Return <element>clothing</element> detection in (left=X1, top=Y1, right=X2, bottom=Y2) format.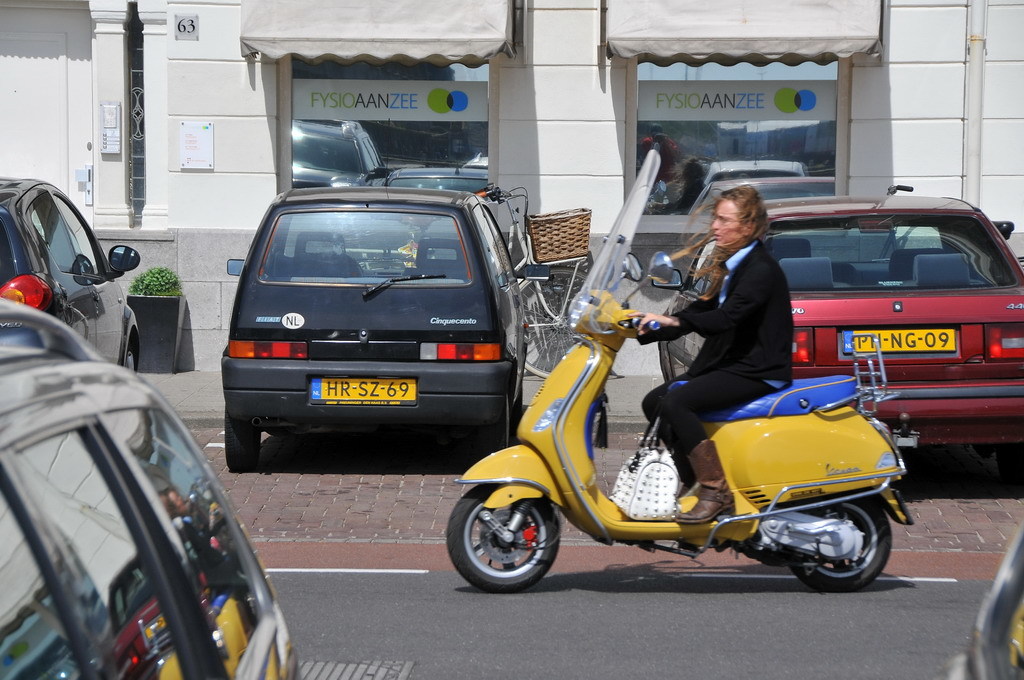
(left=637, top=238, right=792, bottom=482).
